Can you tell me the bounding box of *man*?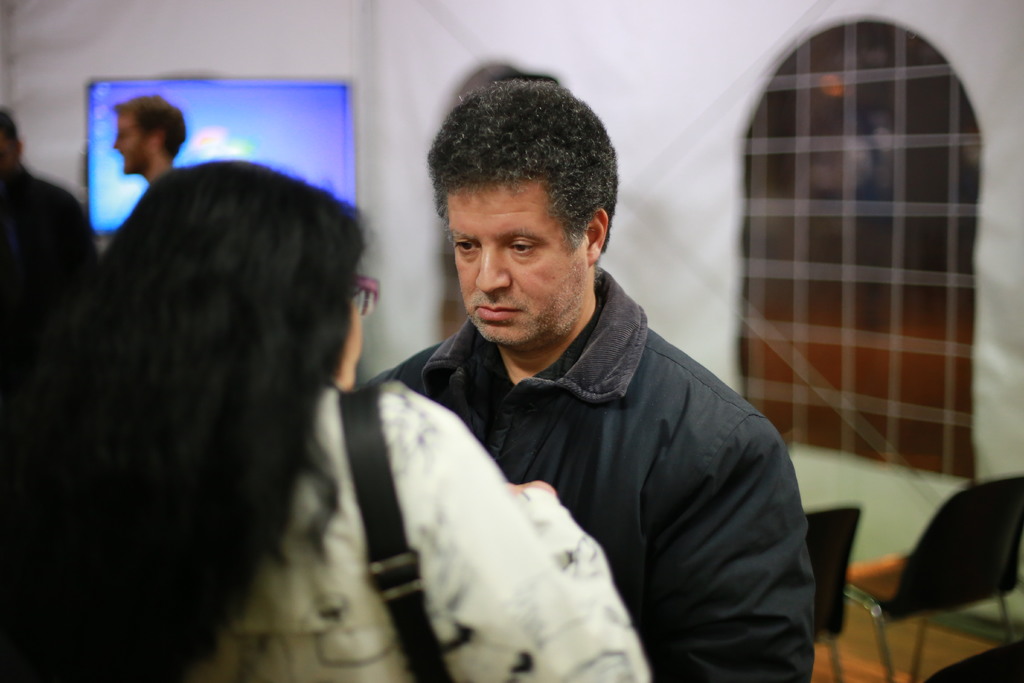
[left=316, top=95, right=842, bottom=661].
